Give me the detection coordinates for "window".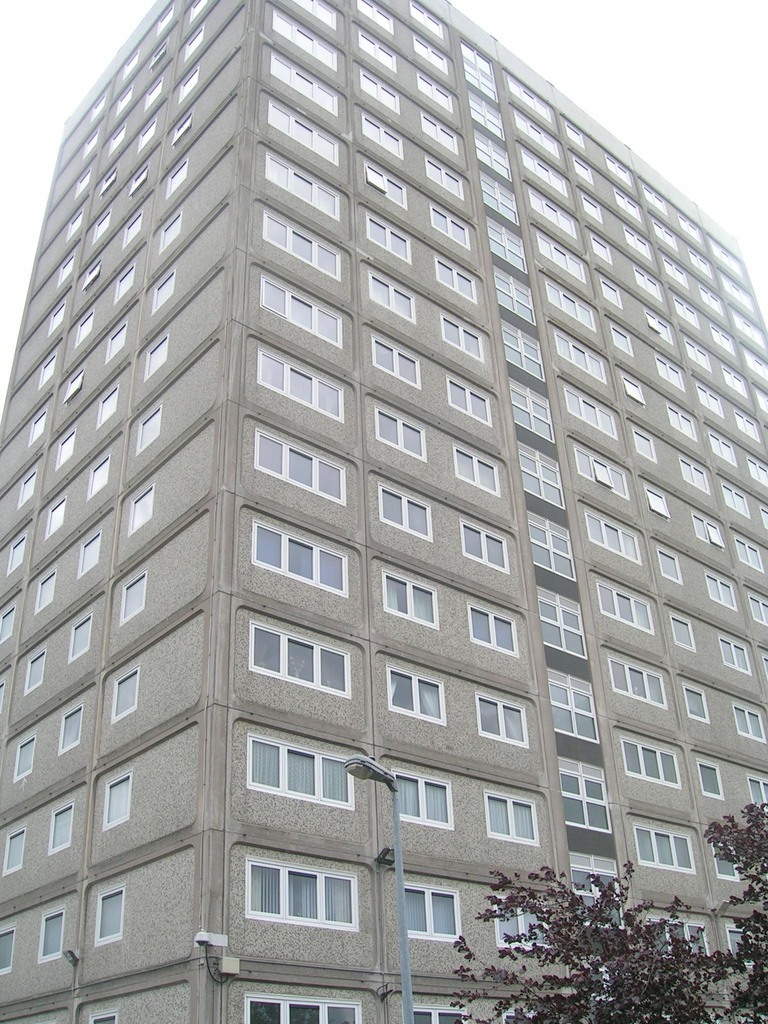
(x1=97, y1=385, x2=118, y2=420).
